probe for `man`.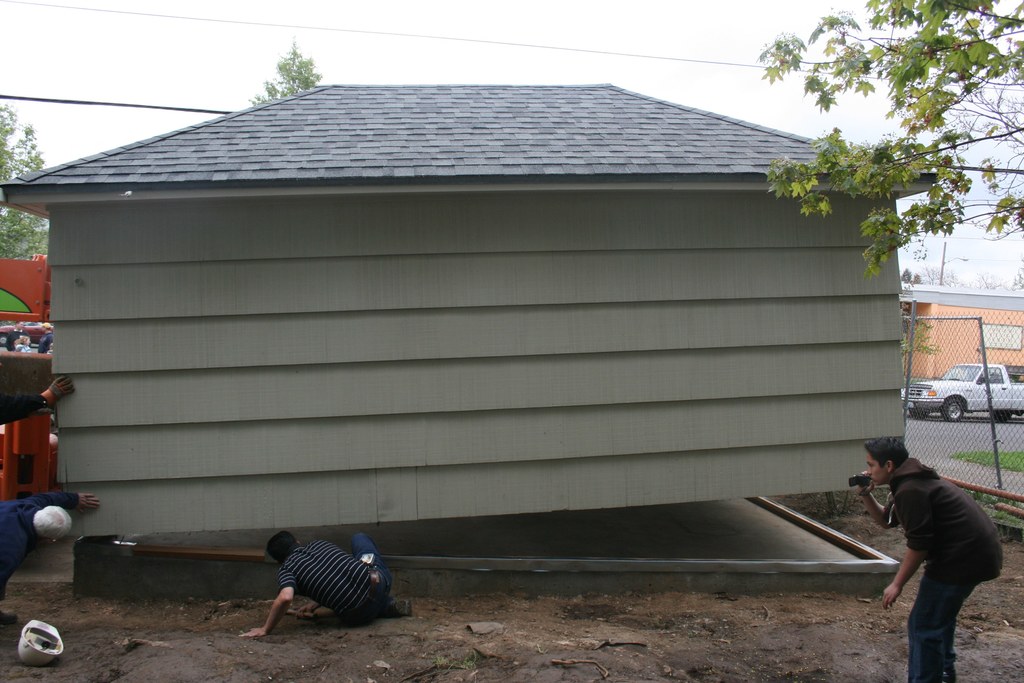
Probe result: pyautogui.locateOnScreen(858, 435, 1006, 682).
